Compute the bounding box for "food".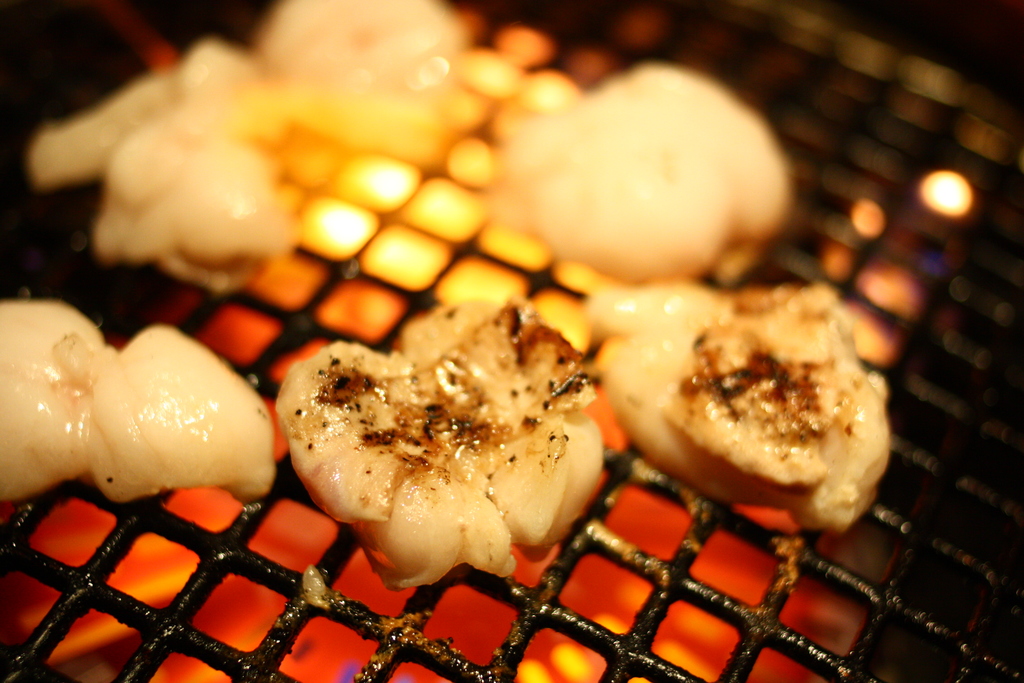
<box>586,279,894,537</box>.
